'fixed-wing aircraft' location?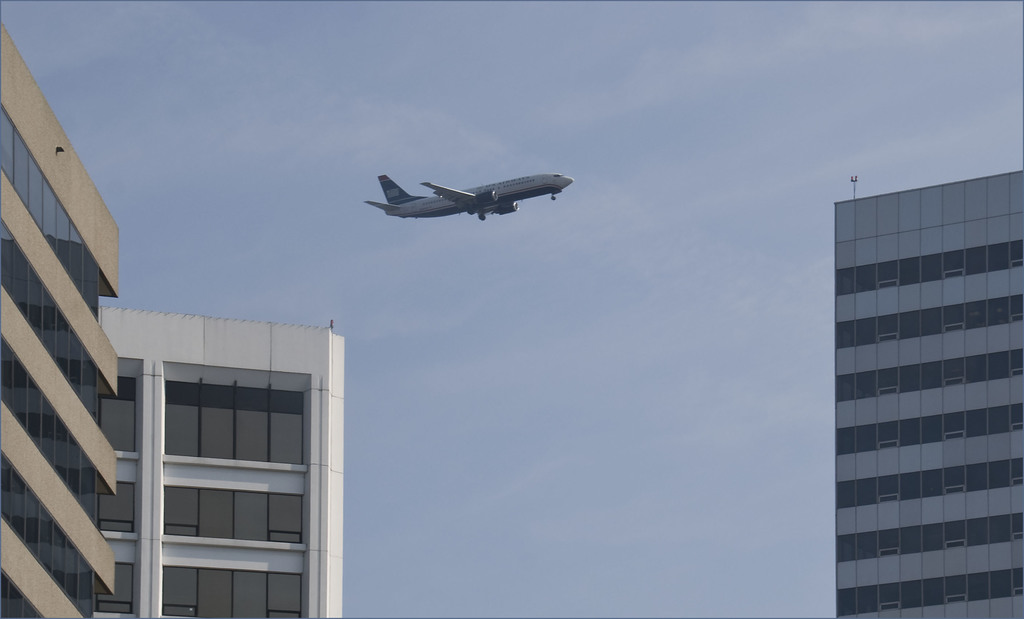
box=[366, 172, 575, 221]
